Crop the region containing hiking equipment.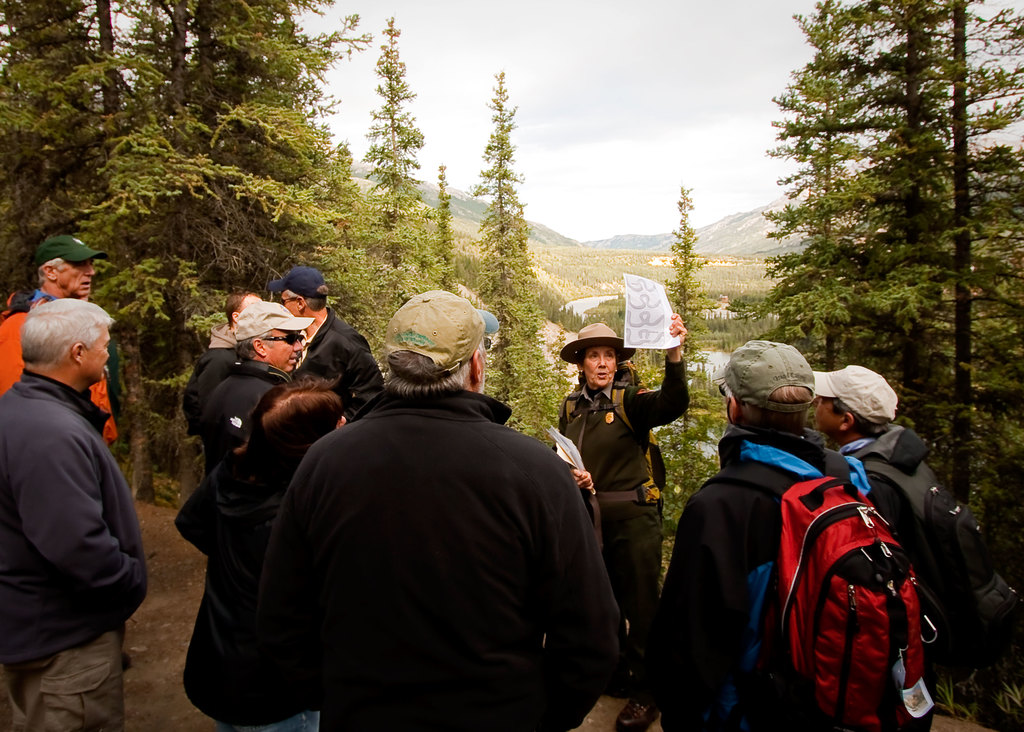
Crop region: x1=559 y1=358 x2=672 y2=524.
